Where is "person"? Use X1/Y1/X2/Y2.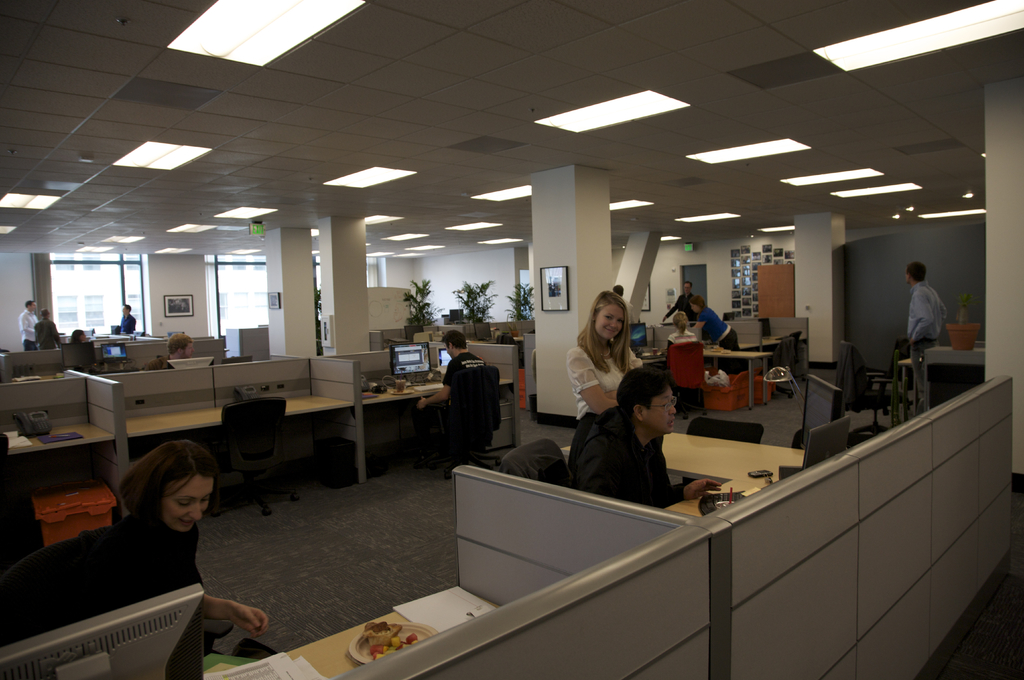
414/332/483/439.
